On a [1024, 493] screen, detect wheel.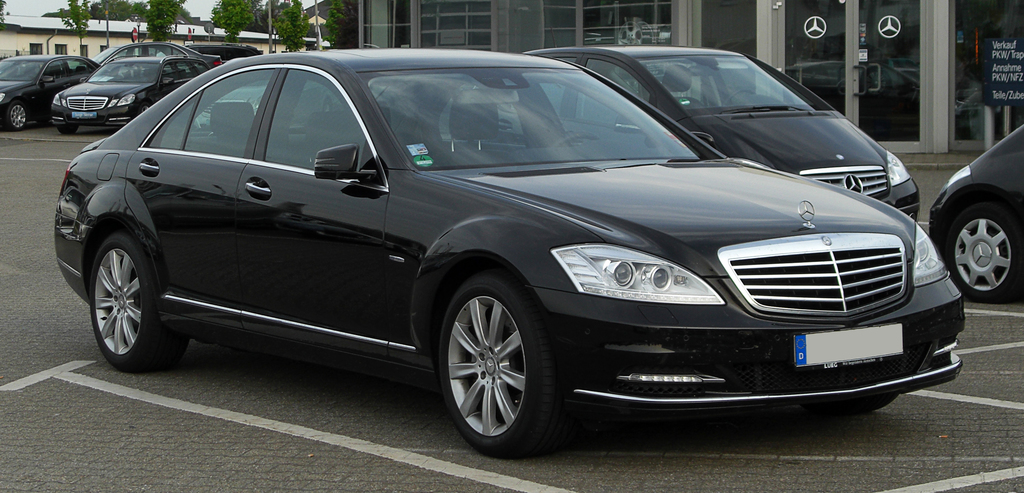
x1=6 y1=101 x2=28 y2=131.
